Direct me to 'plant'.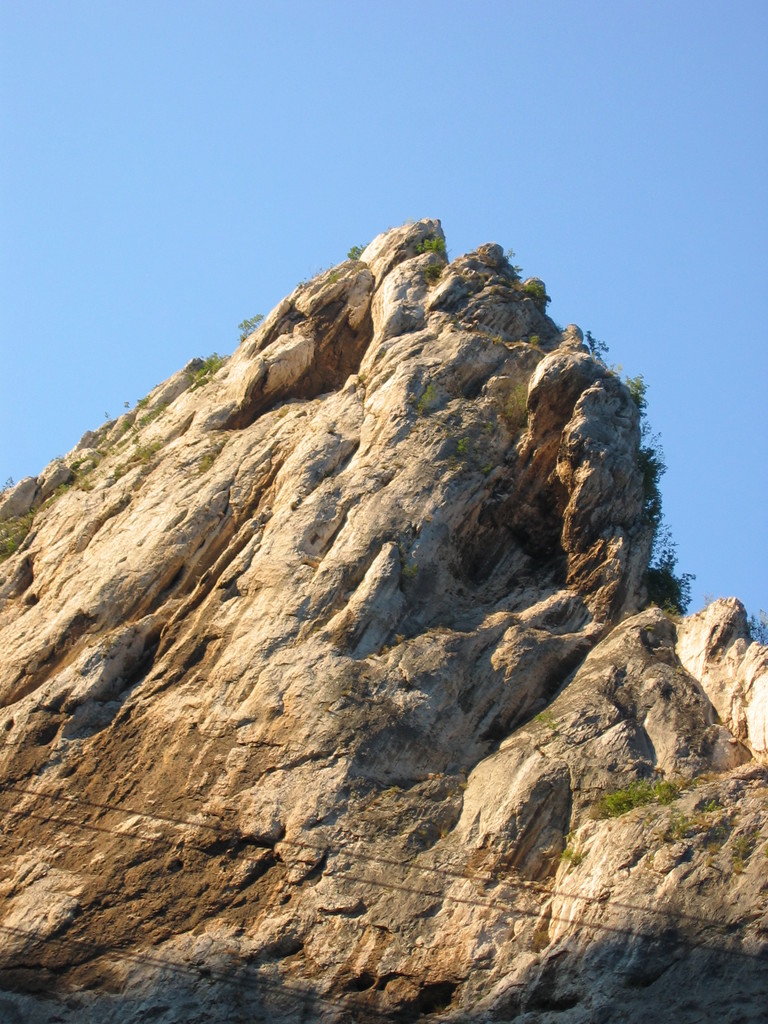
Direction: {"left": 428, "top": 620, "right": 450, "bottom": 636}.
